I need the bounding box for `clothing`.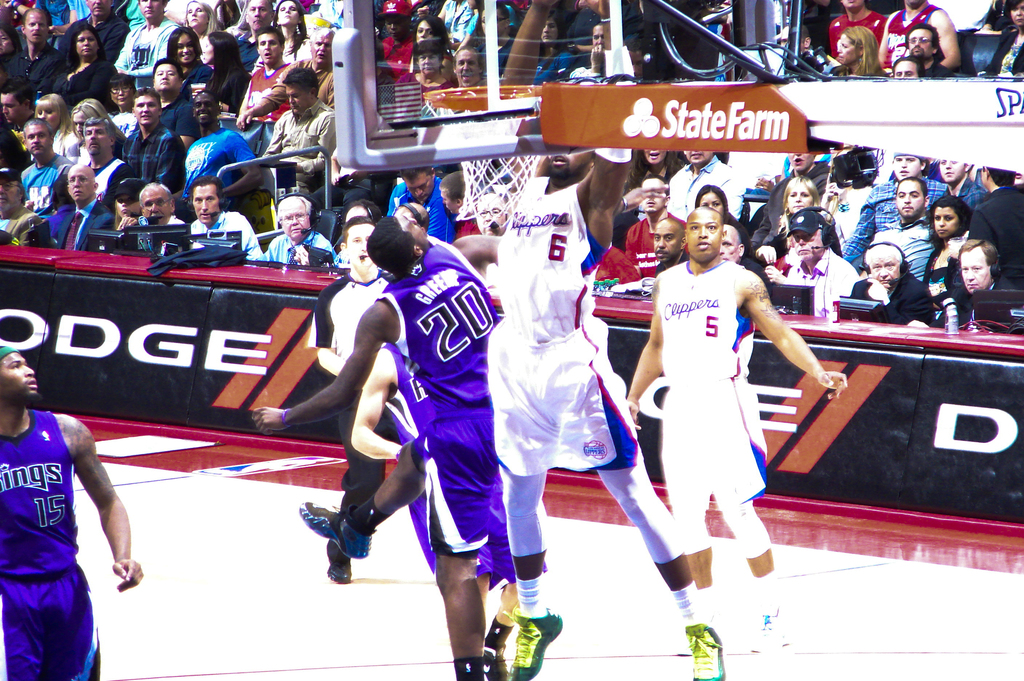
Here it is: 123:21:184:90.
